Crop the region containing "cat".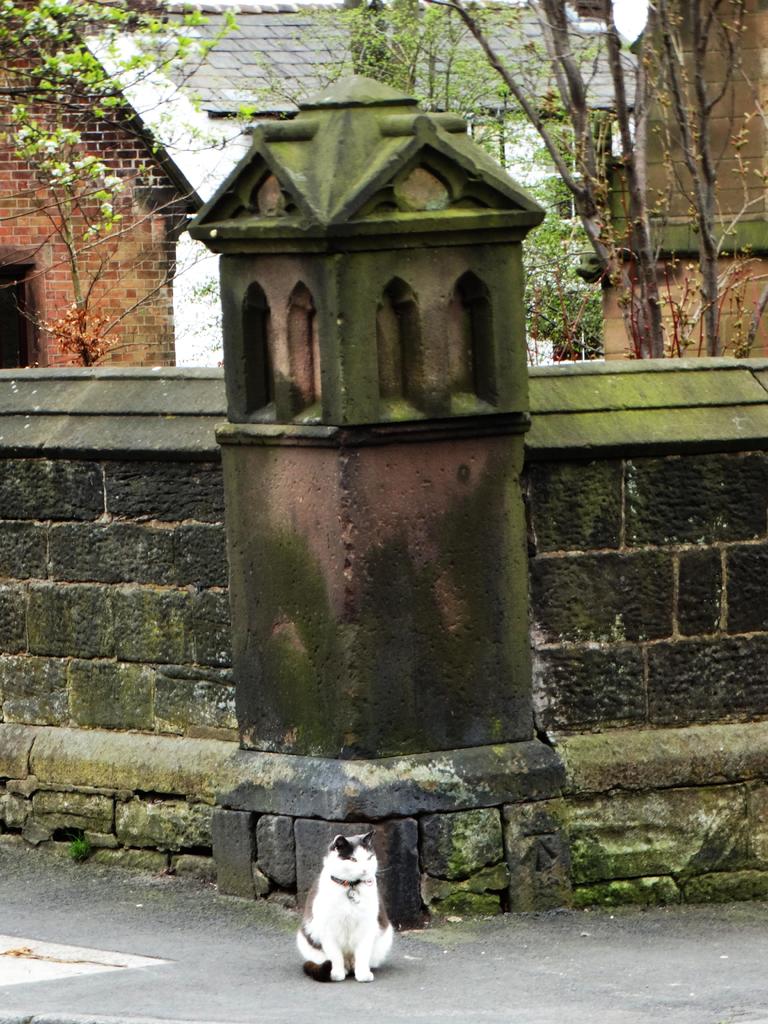
Crop region: select_region(289, 826, 399, 980).
